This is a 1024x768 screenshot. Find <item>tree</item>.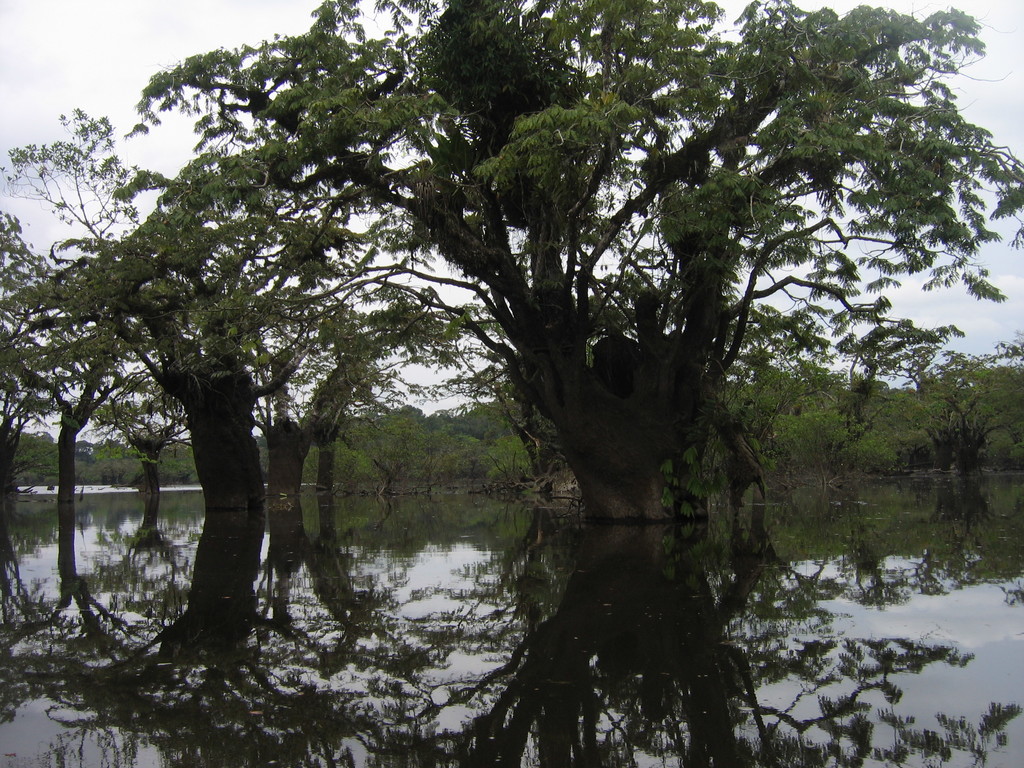
Bounding box: BBox(0, 205, 77, 506).
